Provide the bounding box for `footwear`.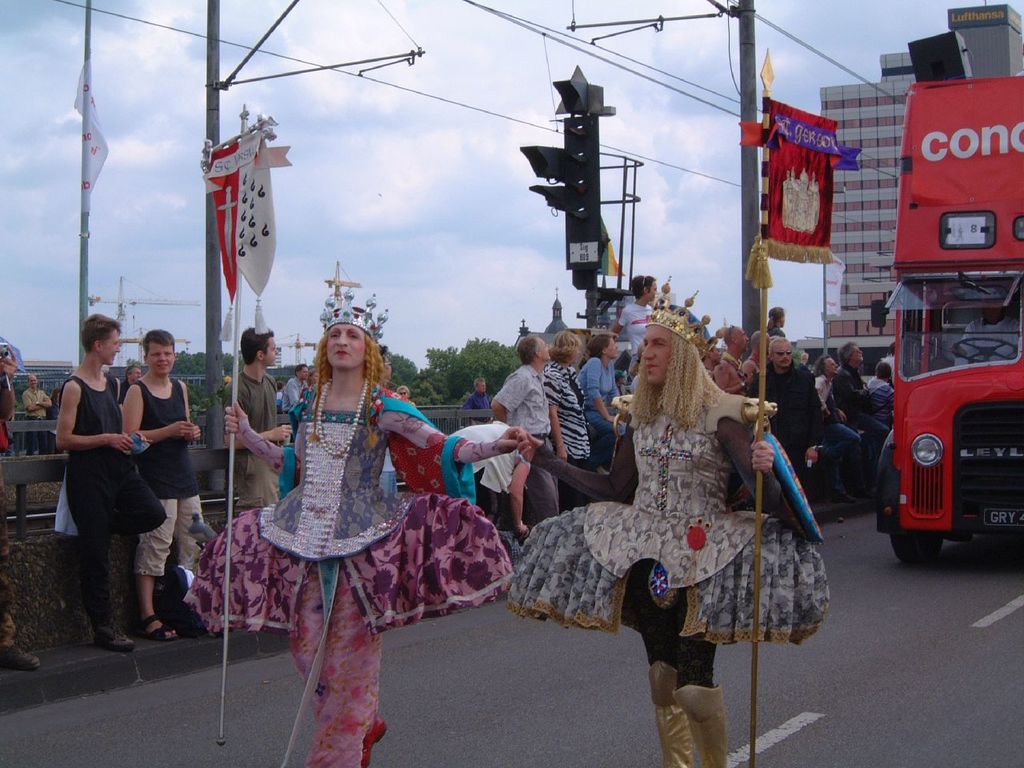
left=9, top=639, right=43, bottom=671.
